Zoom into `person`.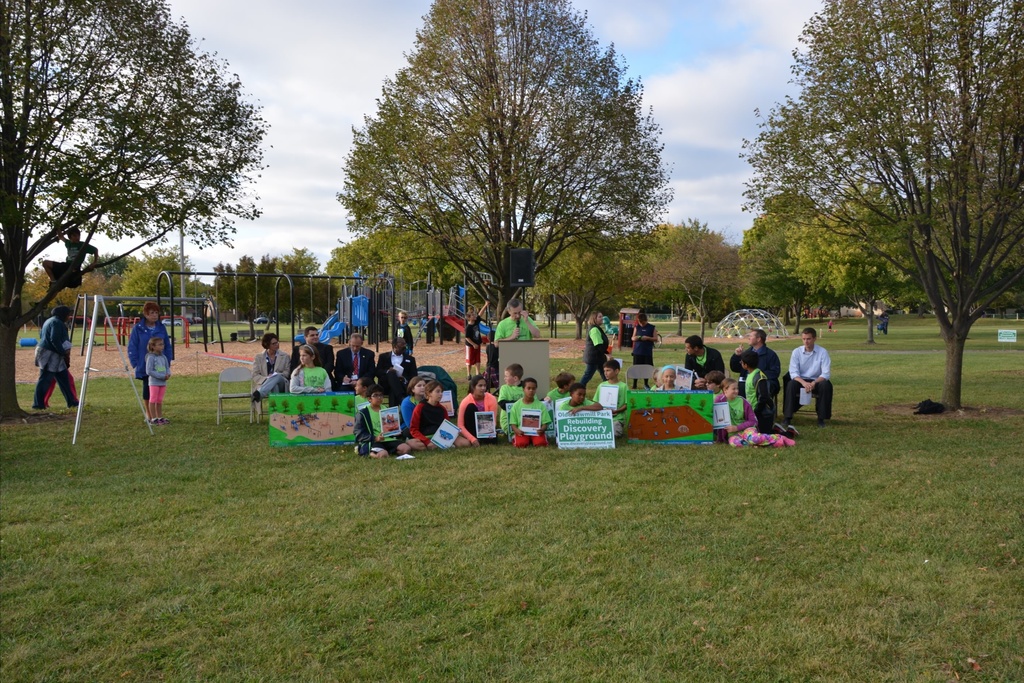
Zoom target: <box>721,327,784,398</box>.
